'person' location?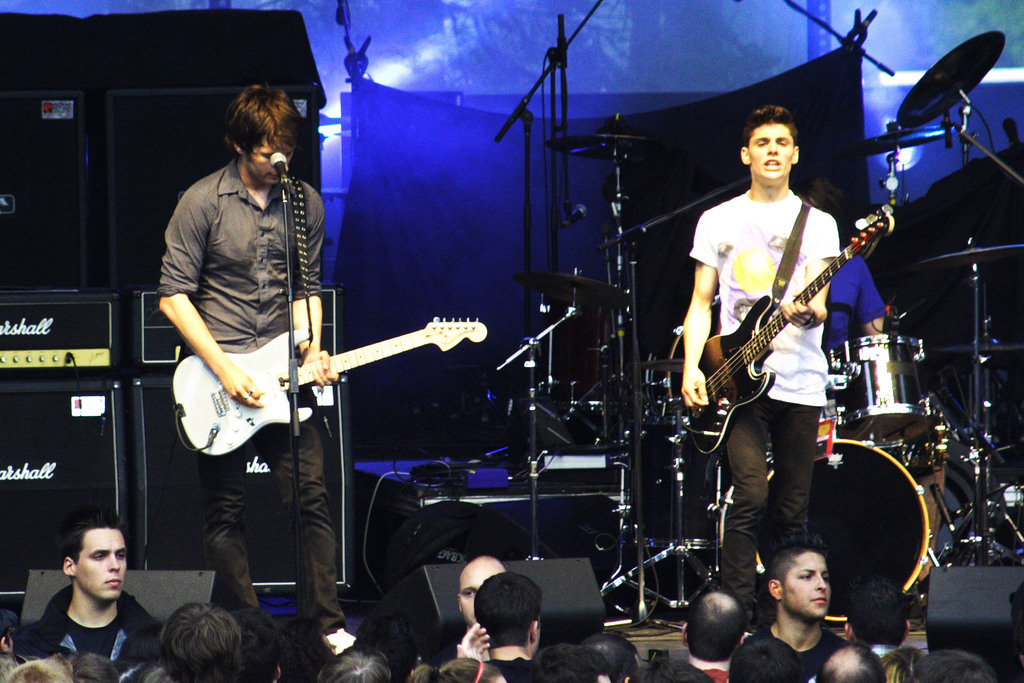
select_region(161, 82, 357, 657)
